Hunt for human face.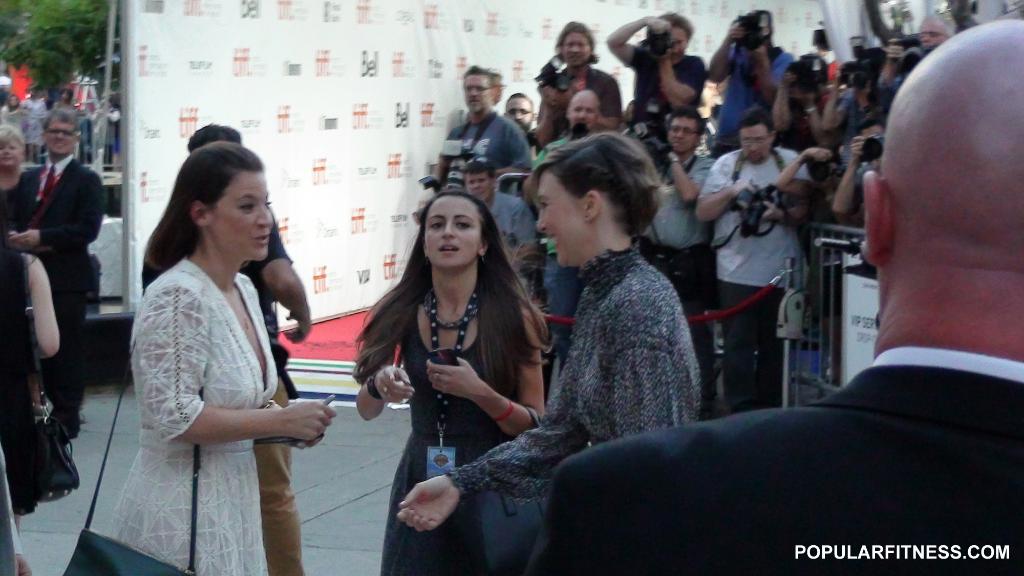
Hunted down at x1=504, y1=95, x2=531, y2=126.
